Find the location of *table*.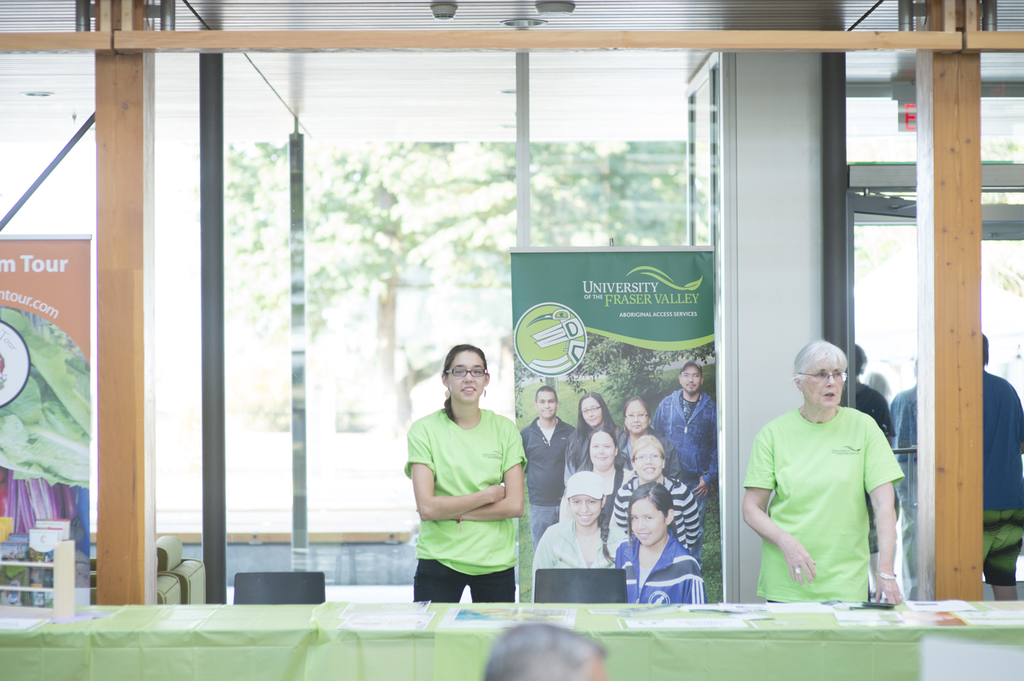
Location: x1=0, y1=599, x2=1023, y2=680.
